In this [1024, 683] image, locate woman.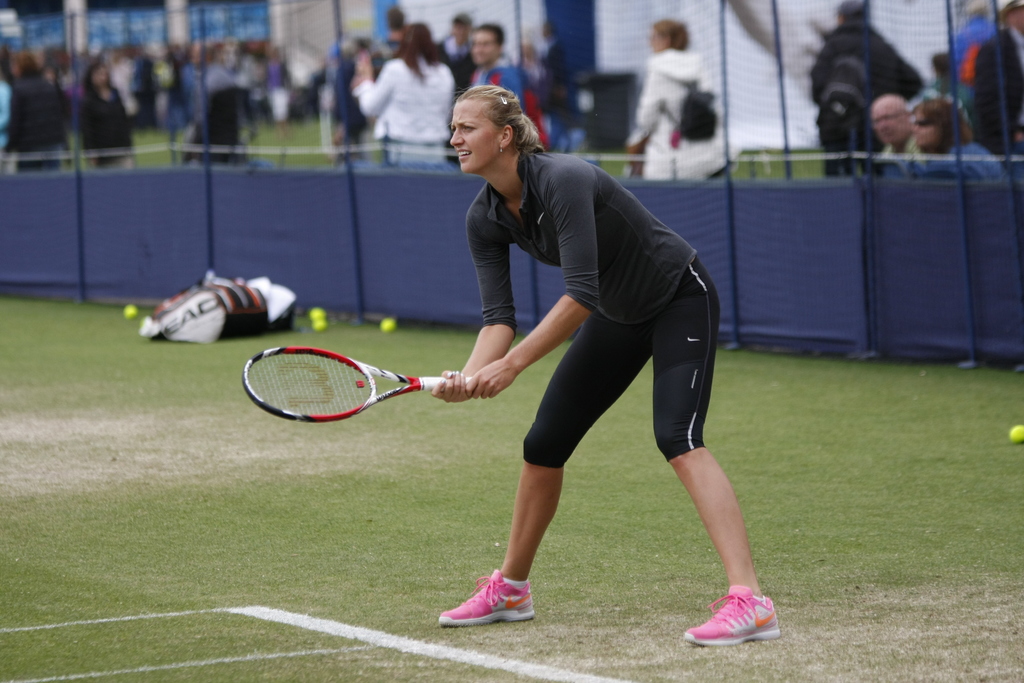
Bounding box: pyautogui.locateOnScreen(72, 60, 141, 170).
